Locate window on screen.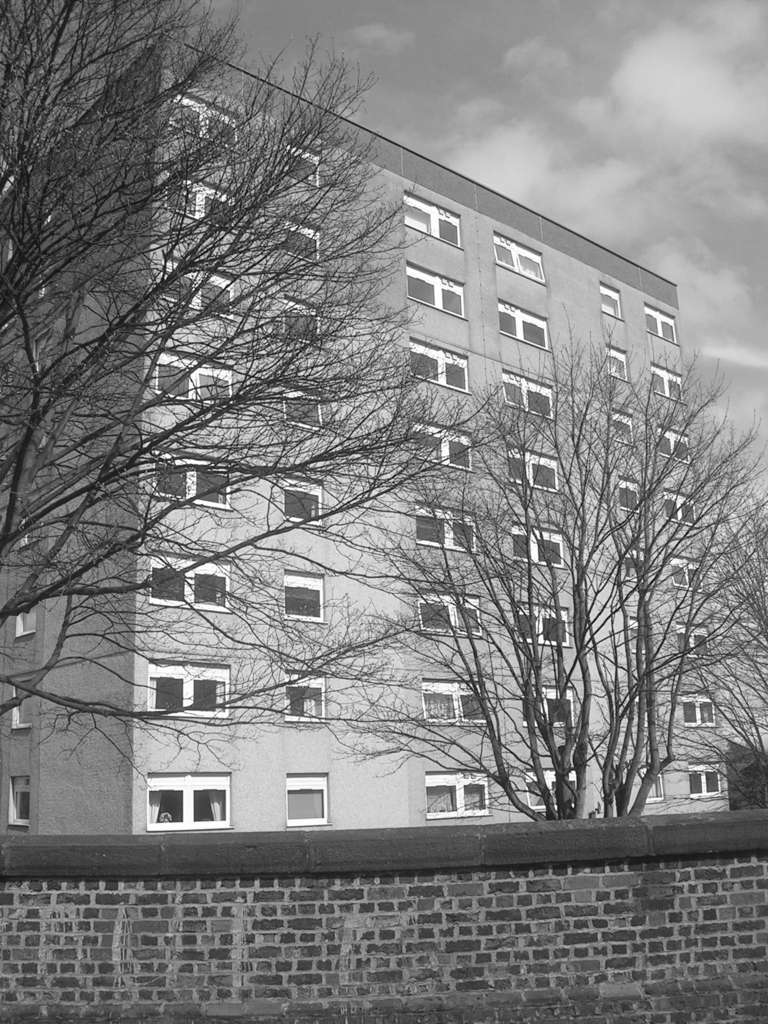
On screen at (left=417, top=586, right=485, bottom=634).
